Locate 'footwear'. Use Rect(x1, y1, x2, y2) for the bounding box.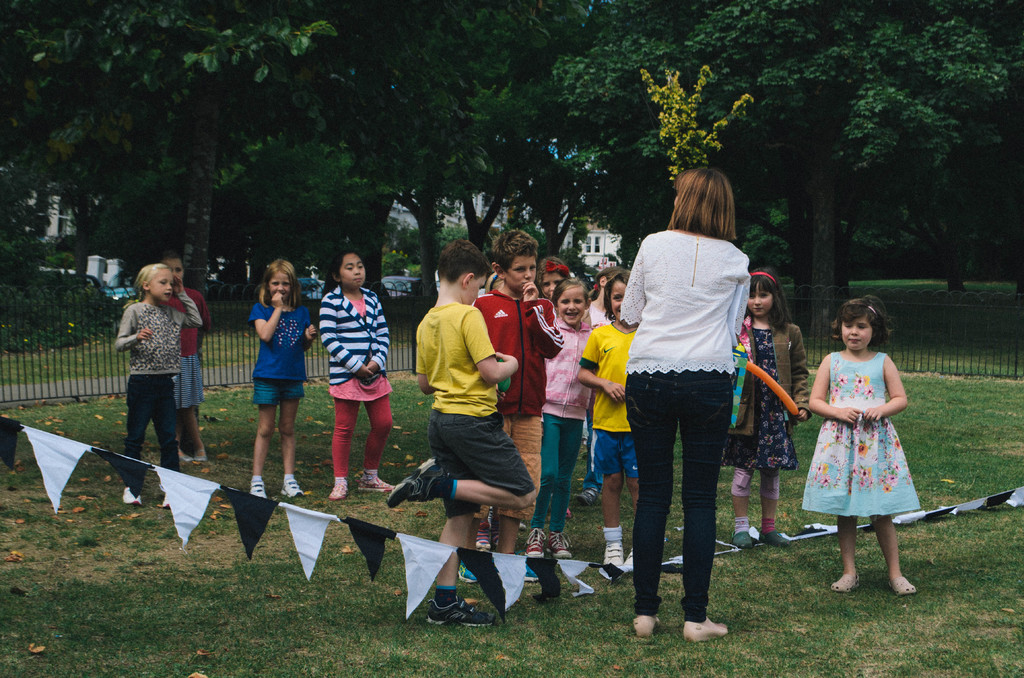
Rect(731, 528, 750, 549).
